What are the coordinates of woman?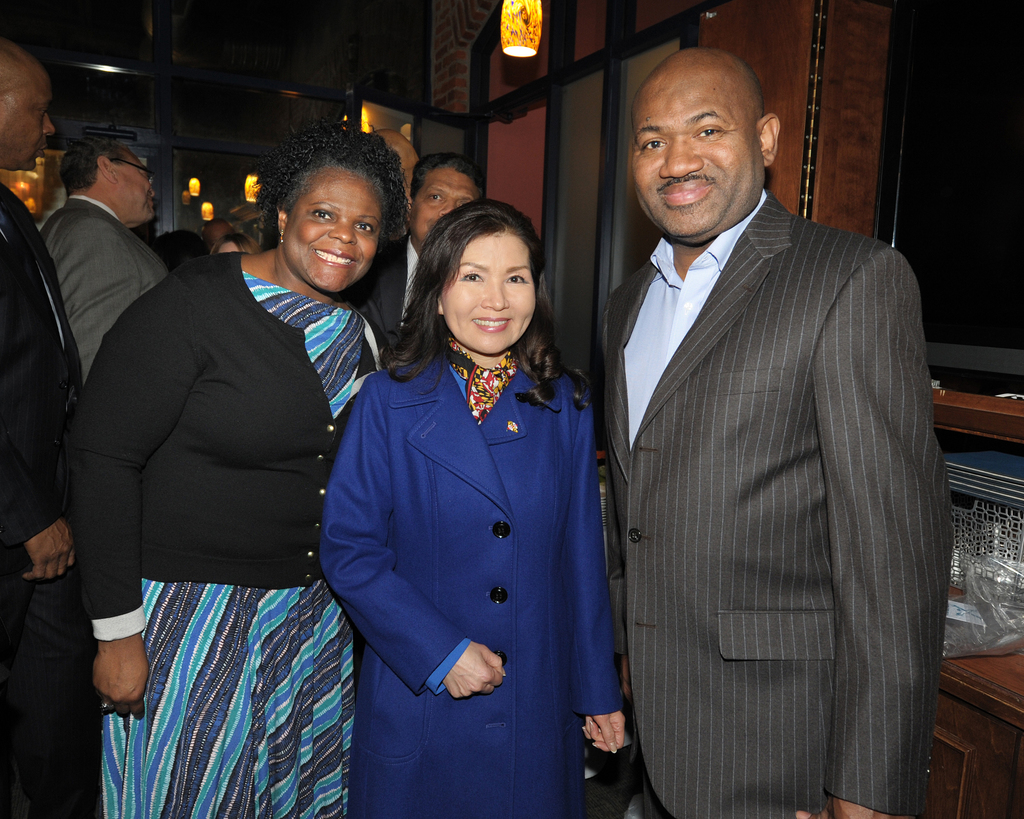
<region>65, 124, 413, 818</region>.
